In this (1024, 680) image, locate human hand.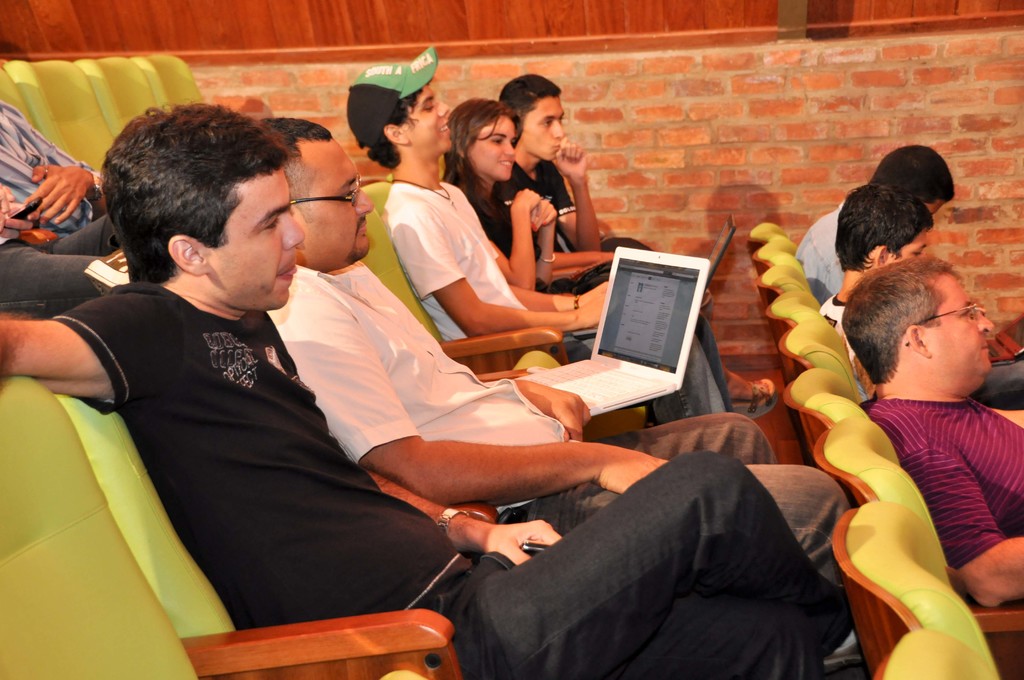
Bounding box: rect(531, 197, 557, 234).
